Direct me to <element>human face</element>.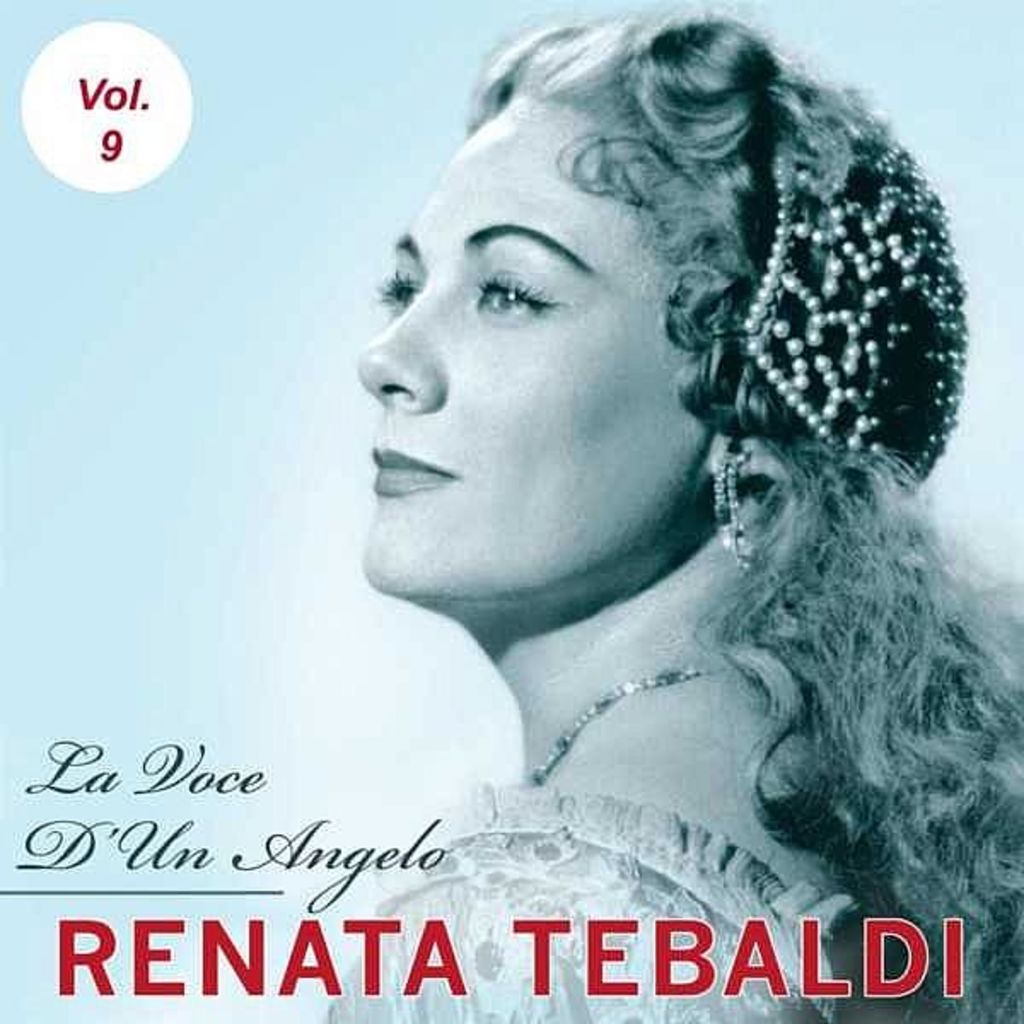
Direction: box(355, 97, 717, 618).
